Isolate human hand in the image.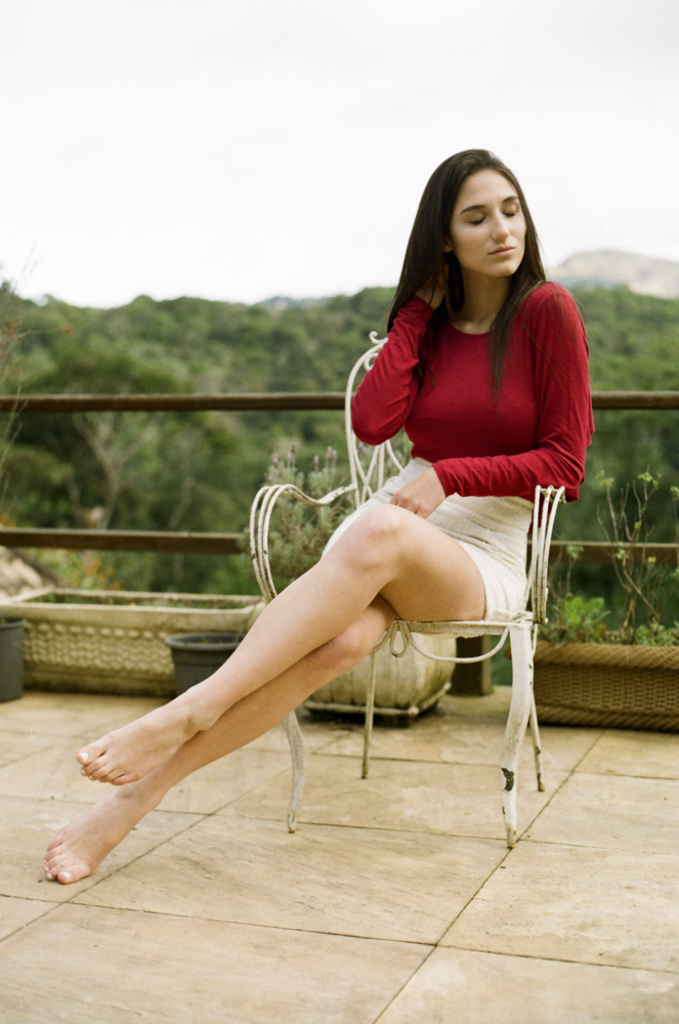
Isolated region: 389/471/454/522.
